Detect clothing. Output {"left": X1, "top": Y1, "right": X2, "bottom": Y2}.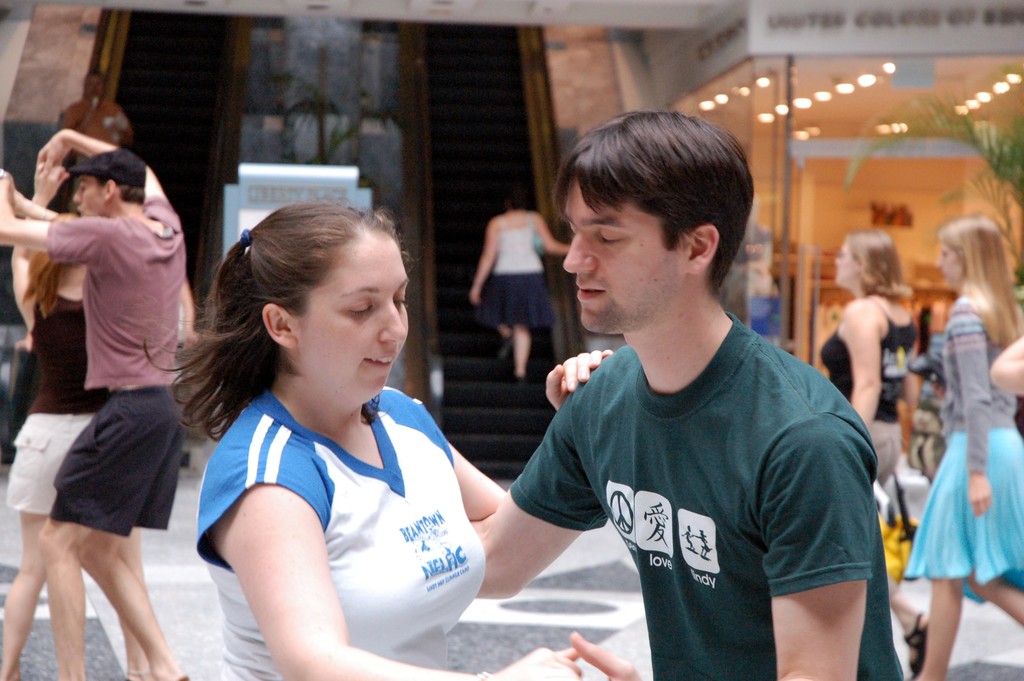
{"left": 480, "top": 214, "right": 548, "bottom": 328}.
